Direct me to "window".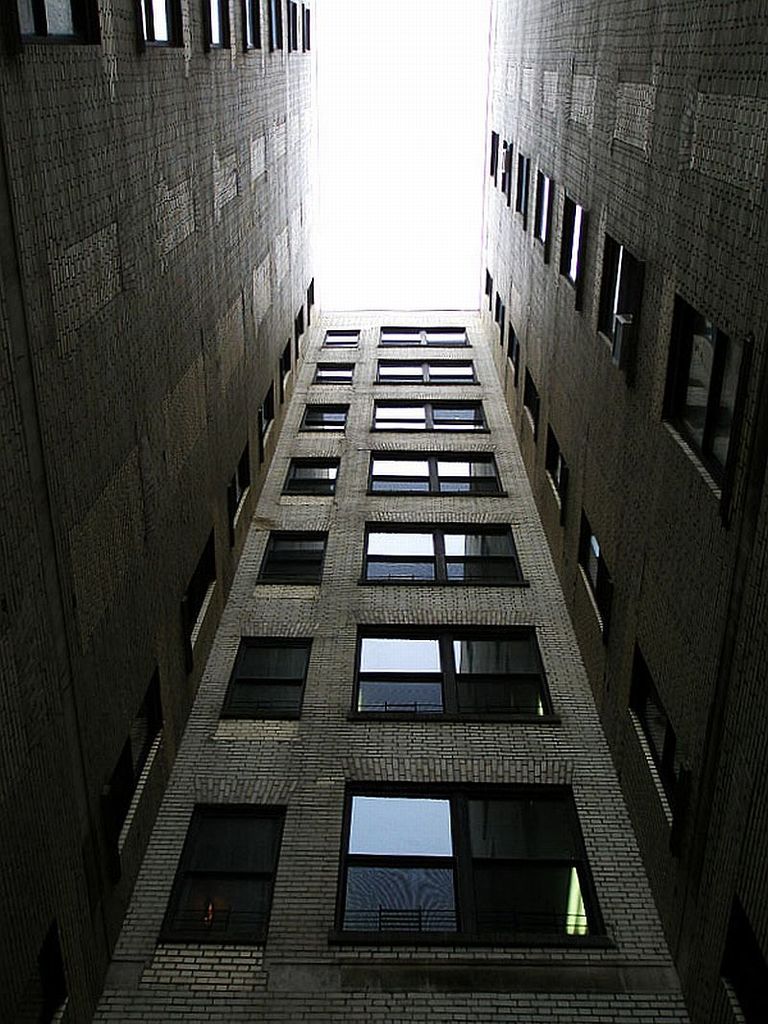
Direction: (136, 0, 187, 45).
